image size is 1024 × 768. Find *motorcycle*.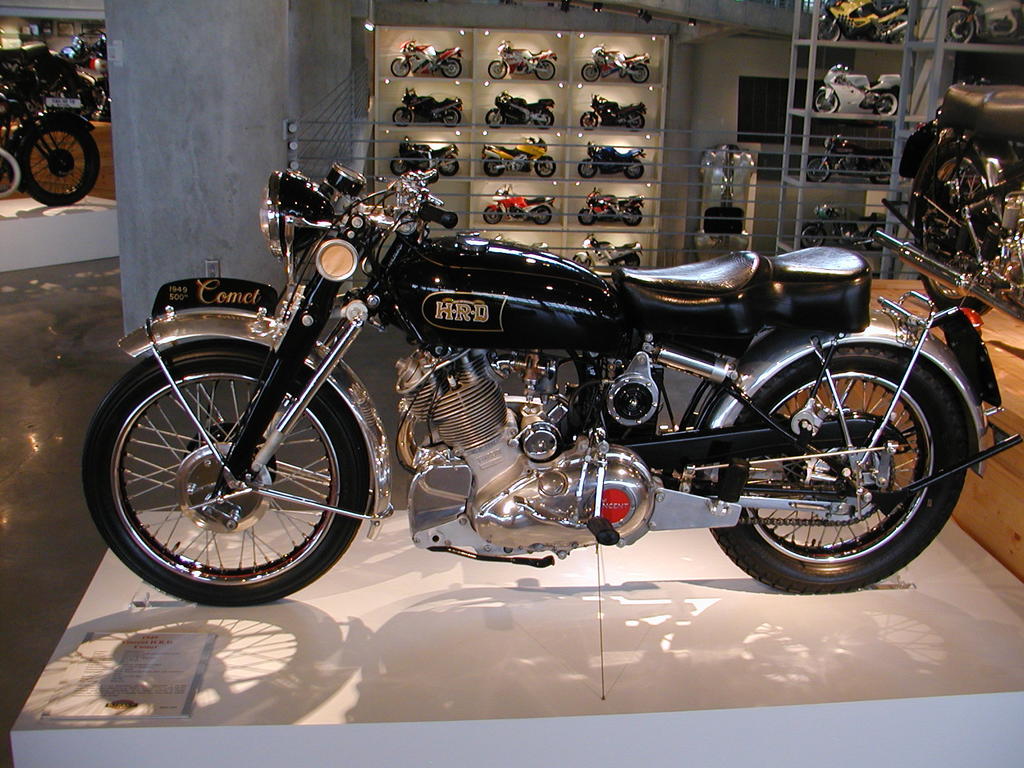
bbox(580, 138, 644, 177).
